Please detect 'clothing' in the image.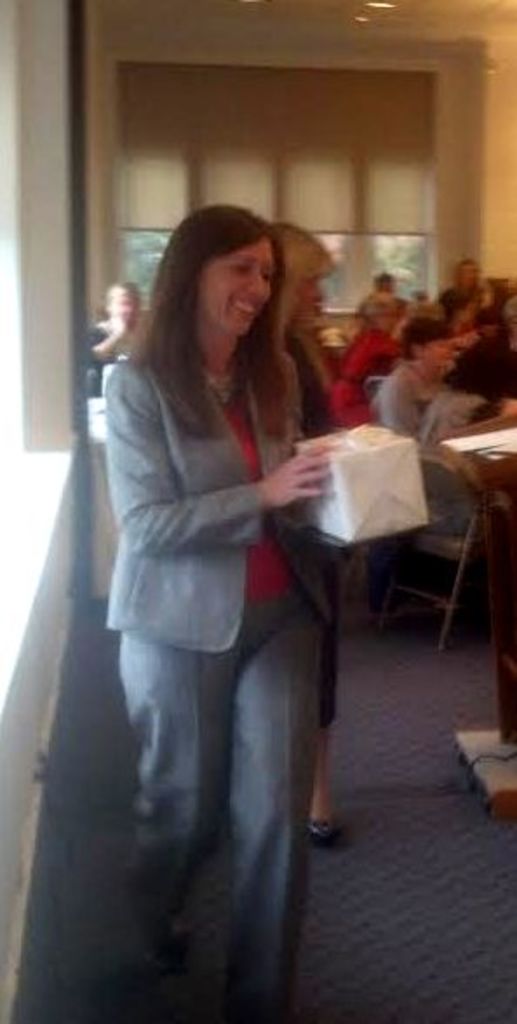
280/333/369/738.
